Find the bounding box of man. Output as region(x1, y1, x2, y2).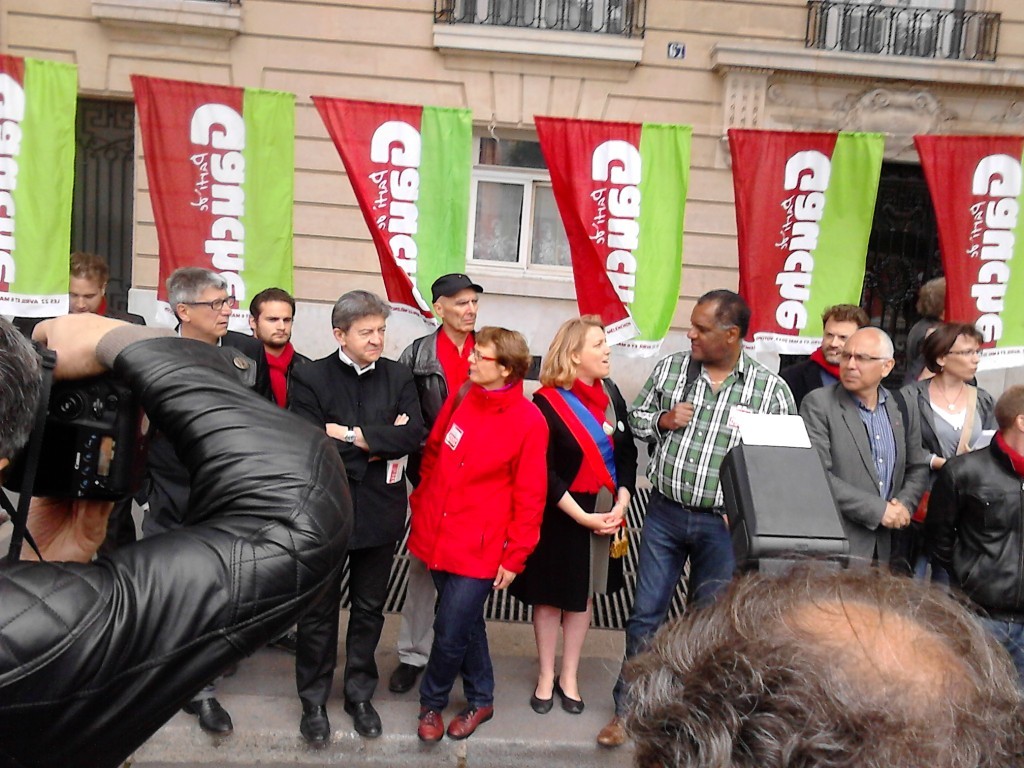
region(250, 282, 312, 657).
